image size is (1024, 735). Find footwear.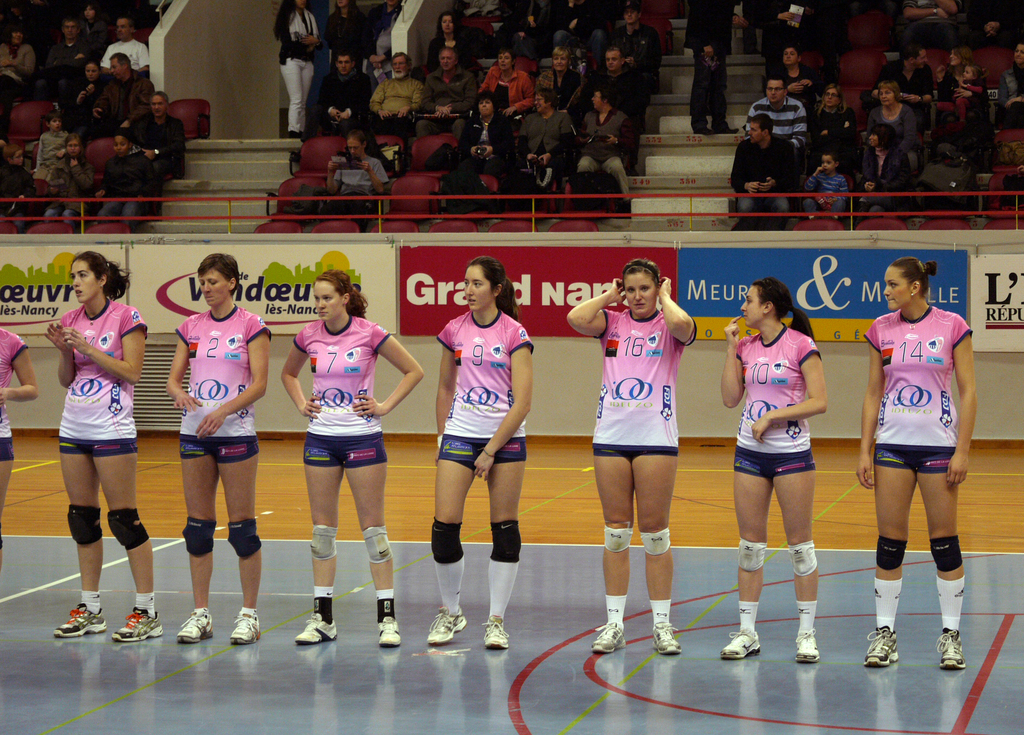
{"left": 50, "top": 599, "right": 108, "bottom": 638}.
